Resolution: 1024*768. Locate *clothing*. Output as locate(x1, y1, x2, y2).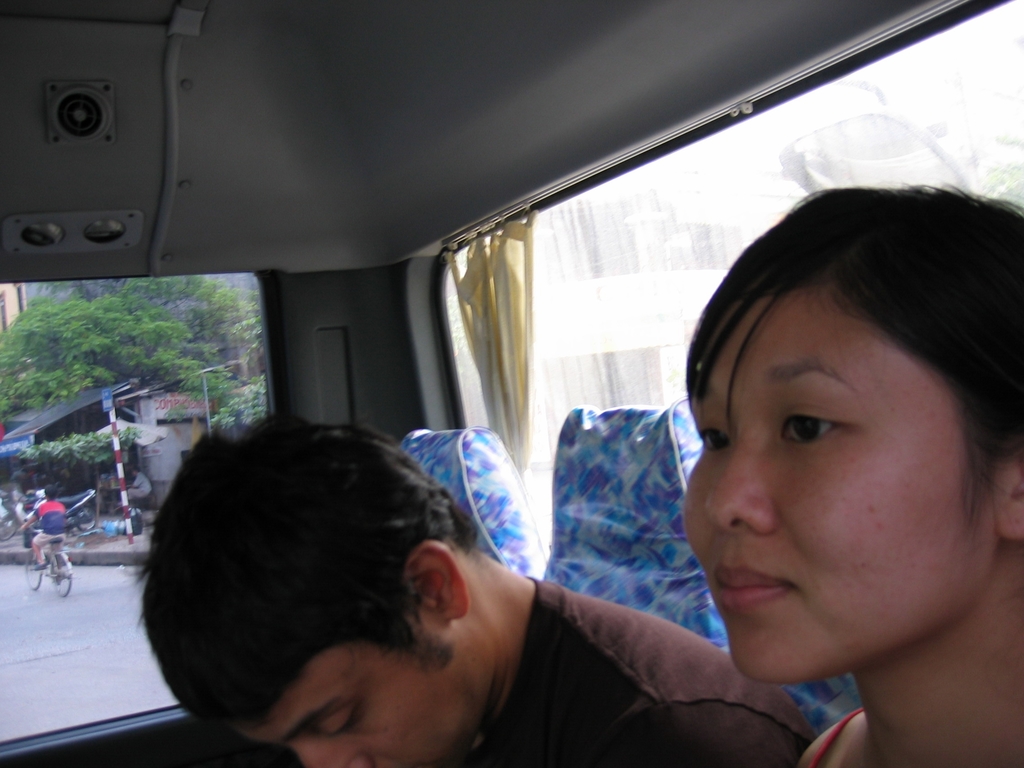
locate(24, 497, 75, 564).
